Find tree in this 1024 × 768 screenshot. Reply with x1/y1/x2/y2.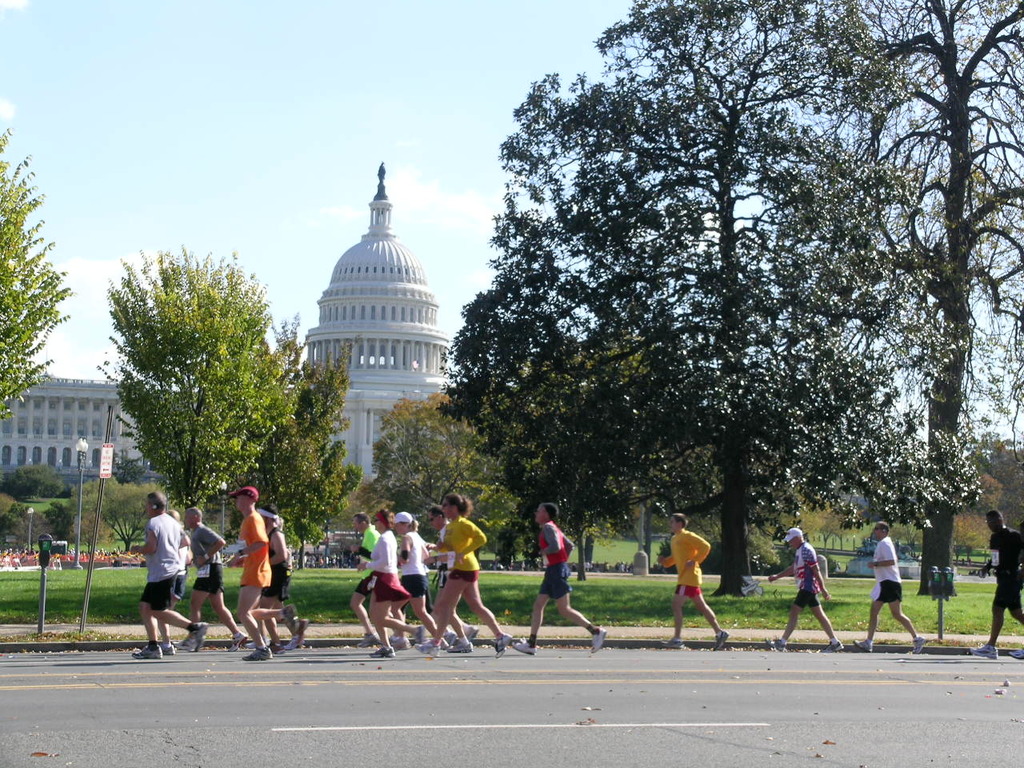
108/454/150/490.
